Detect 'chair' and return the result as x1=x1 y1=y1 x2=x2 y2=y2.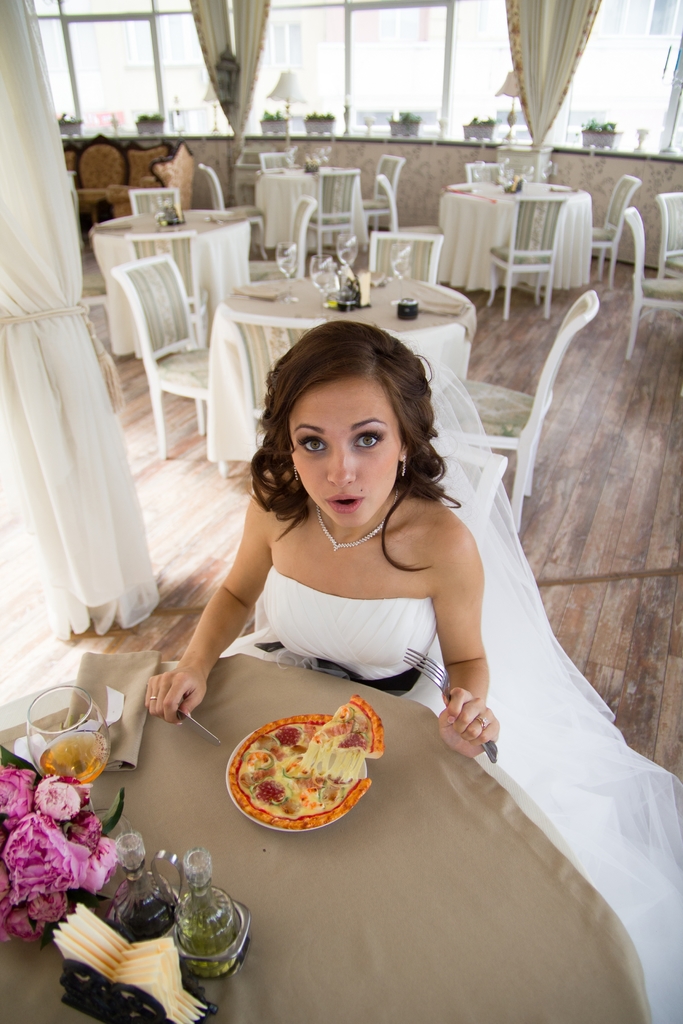
x1=376 y1=166 x2=442 y2=280.
